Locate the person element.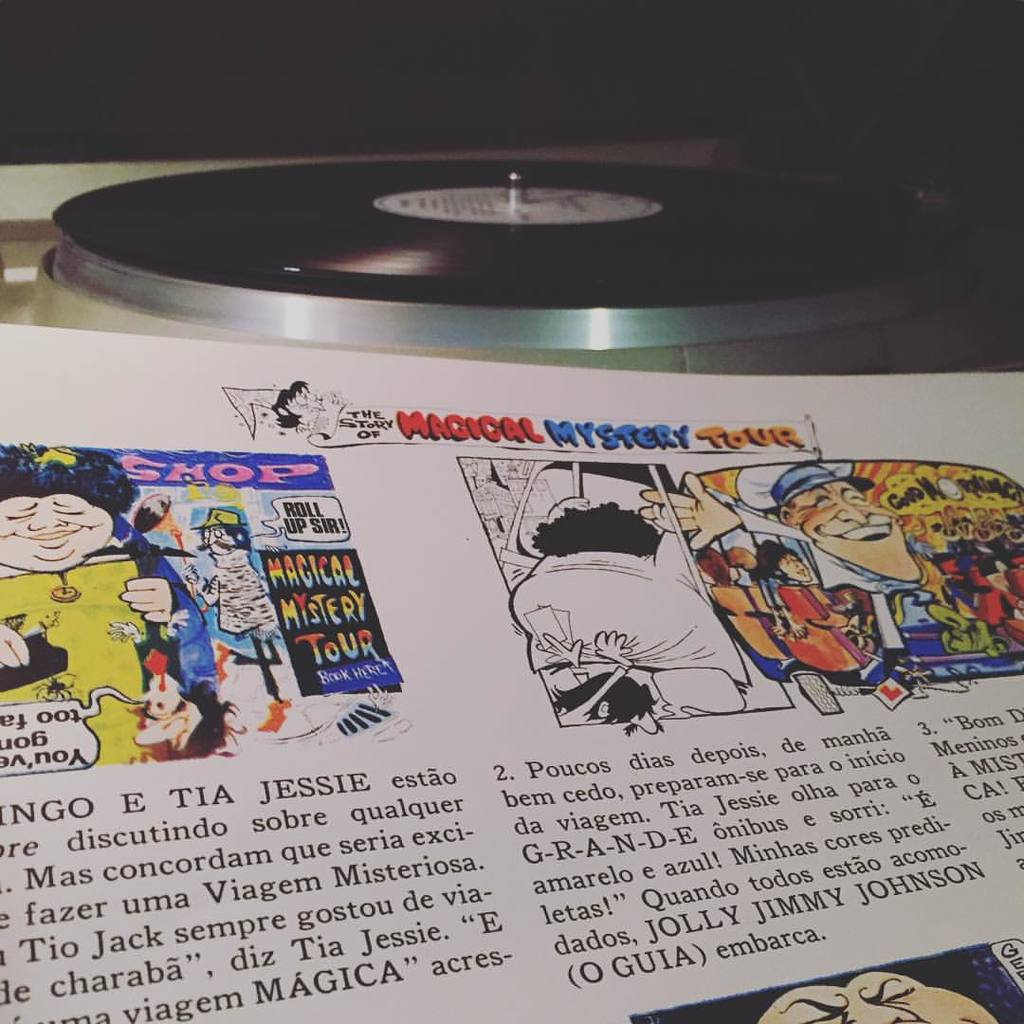
Element bbox: x1=0, y1=450, x2=183, y2=759.
